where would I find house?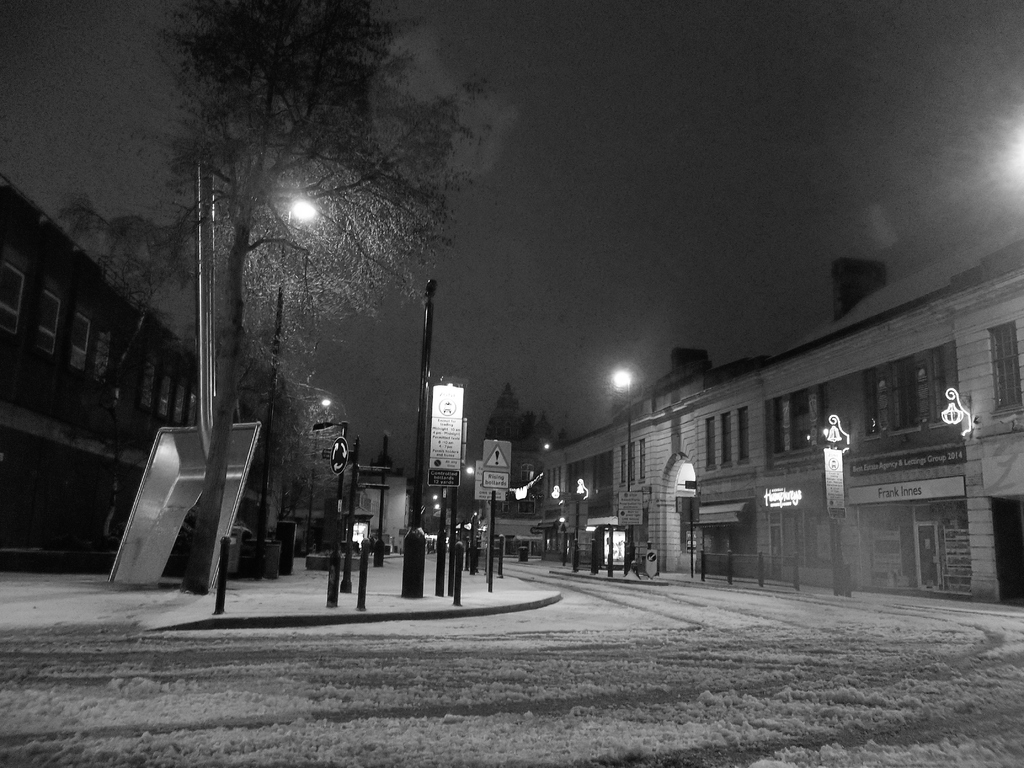
At (314,429,356,557).
